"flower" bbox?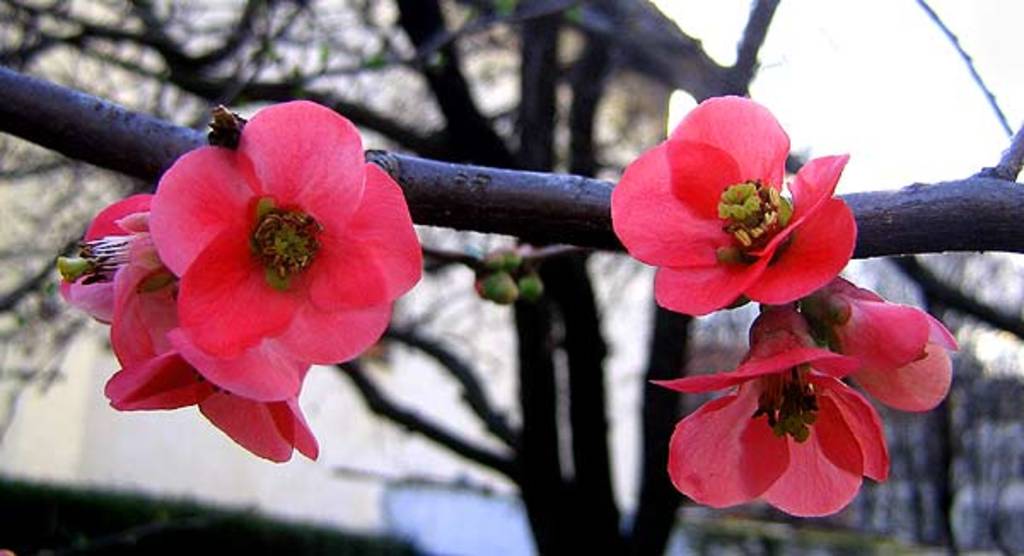
detection(609, 92, 864, 324)
